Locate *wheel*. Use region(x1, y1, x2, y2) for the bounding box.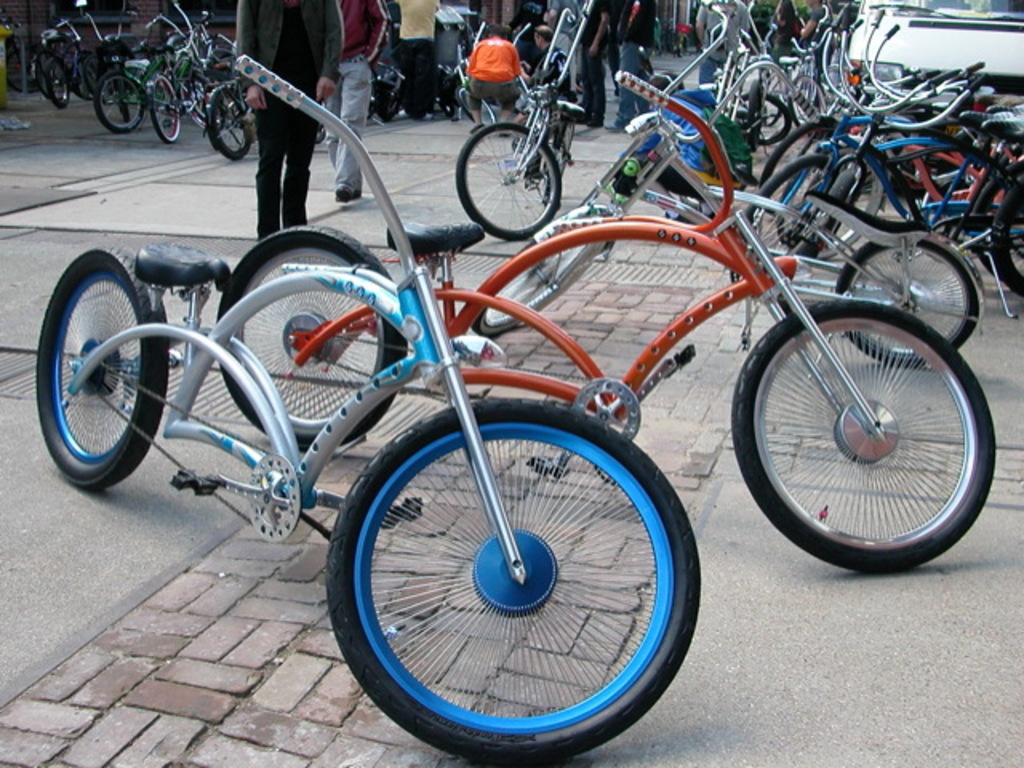
region(34, 53, 66, 106).
